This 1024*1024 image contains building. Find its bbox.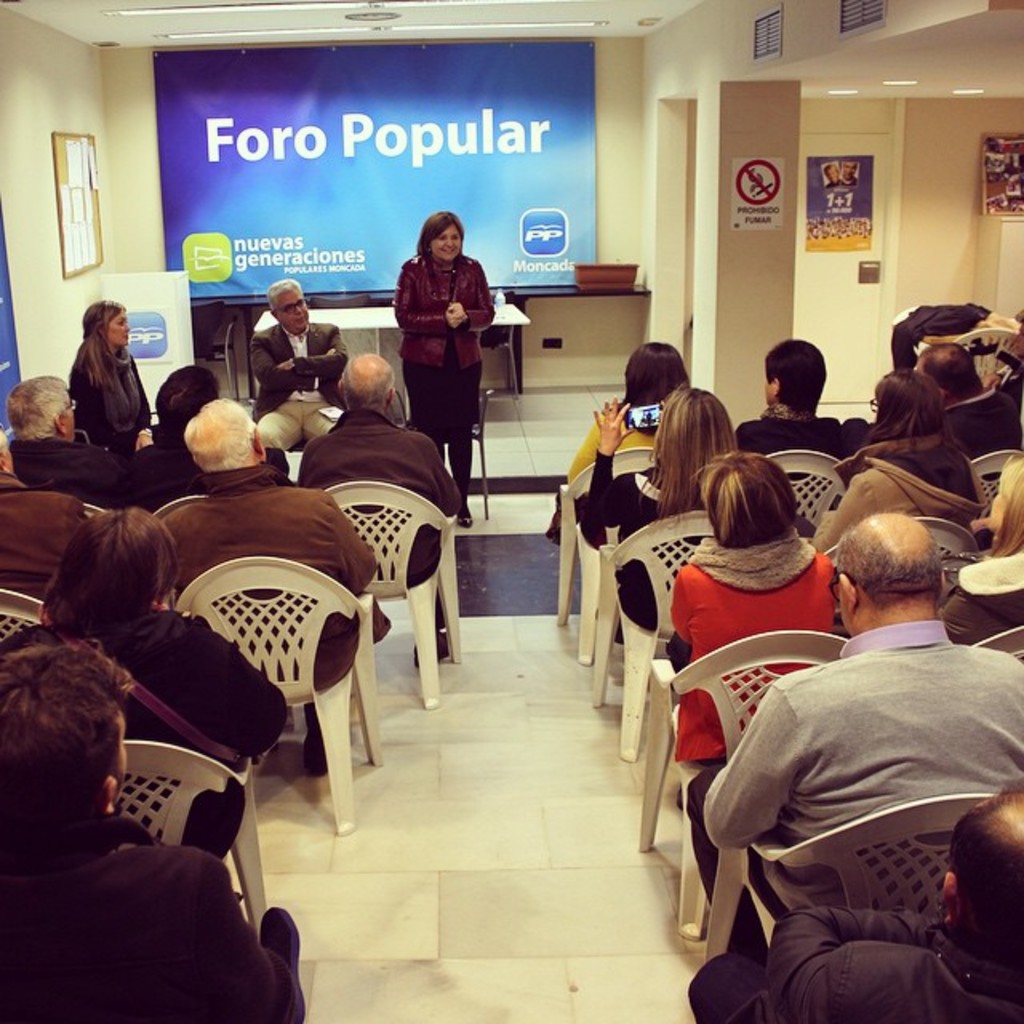
left=0, top=0, right=1022, bottom=1022.
